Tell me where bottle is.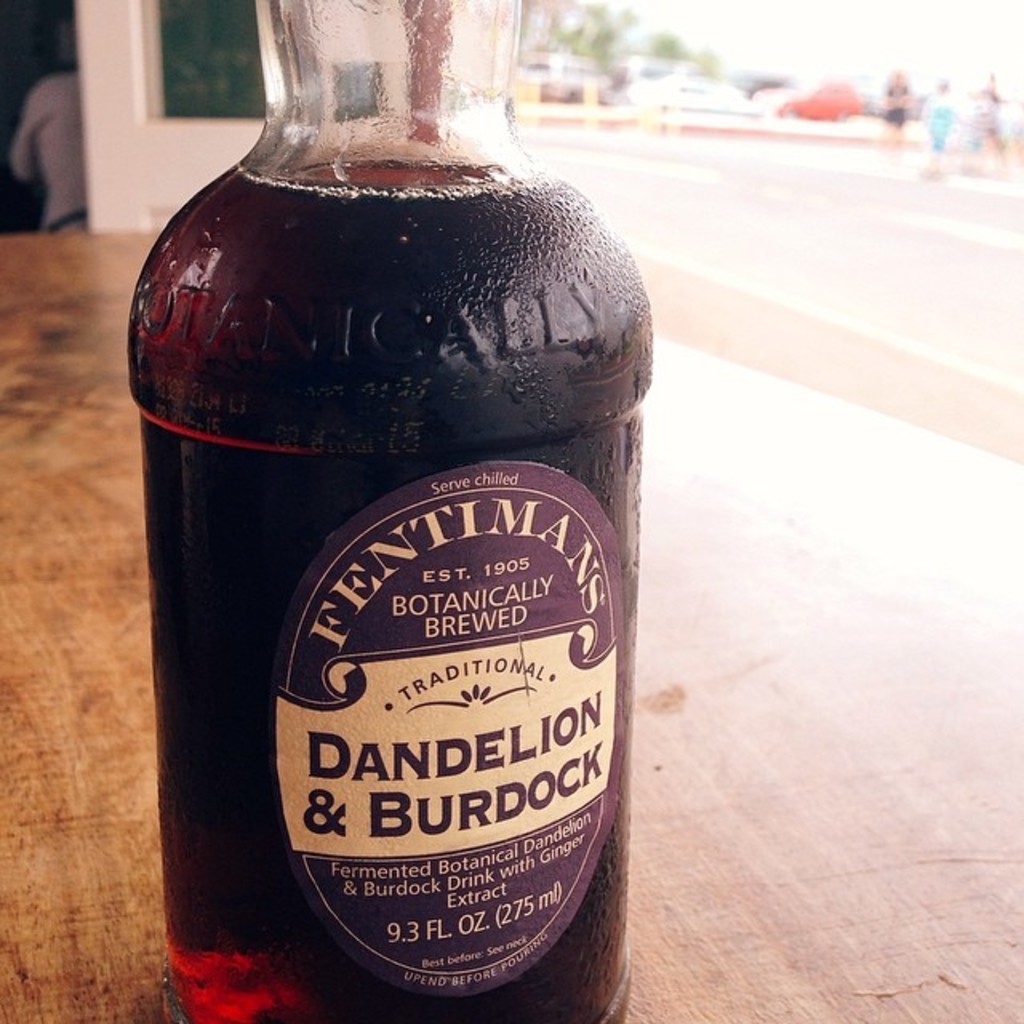
bottle is at 126, 0, 653, 1022.
